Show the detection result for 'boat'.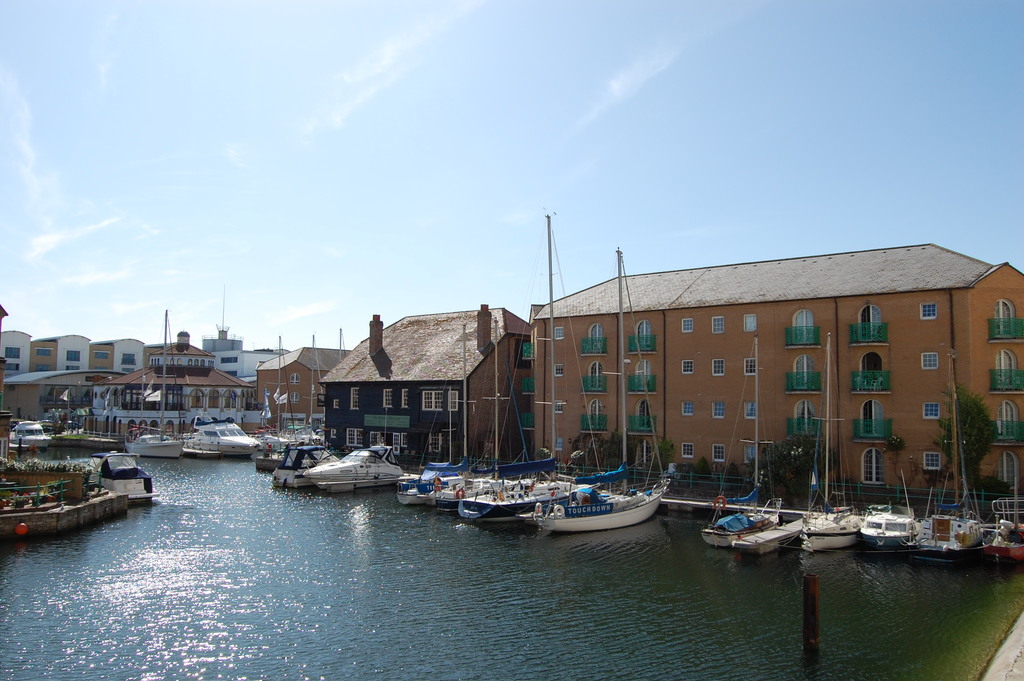
{"x1": 460, "y1": 206, "x2": 612, "y2": 525}.
